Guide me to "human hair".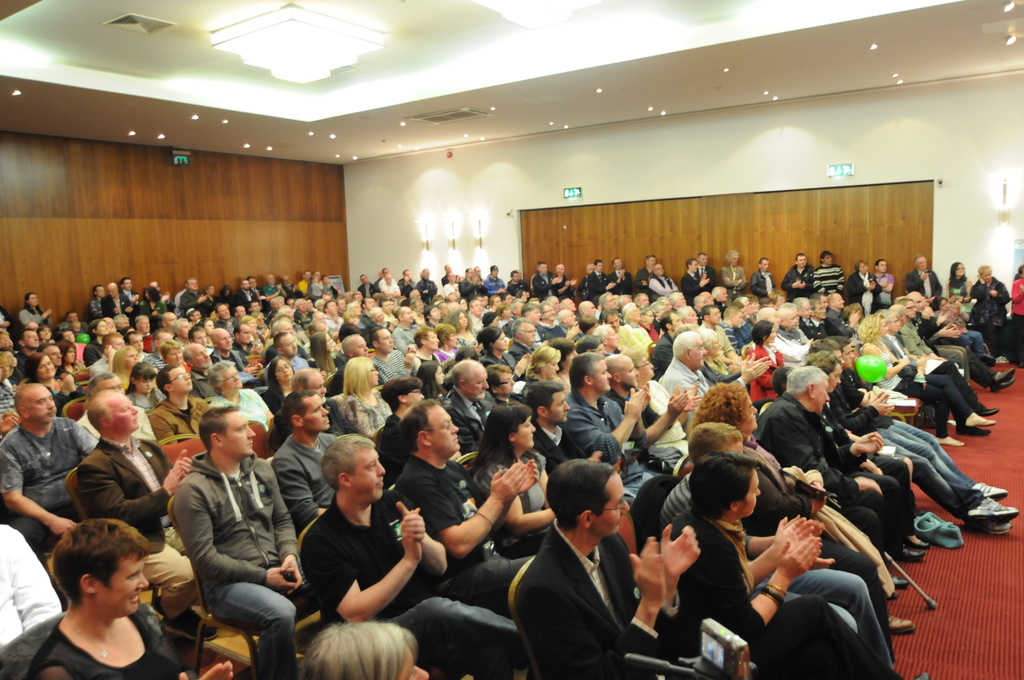
Guidance: 84/386/131/434.
